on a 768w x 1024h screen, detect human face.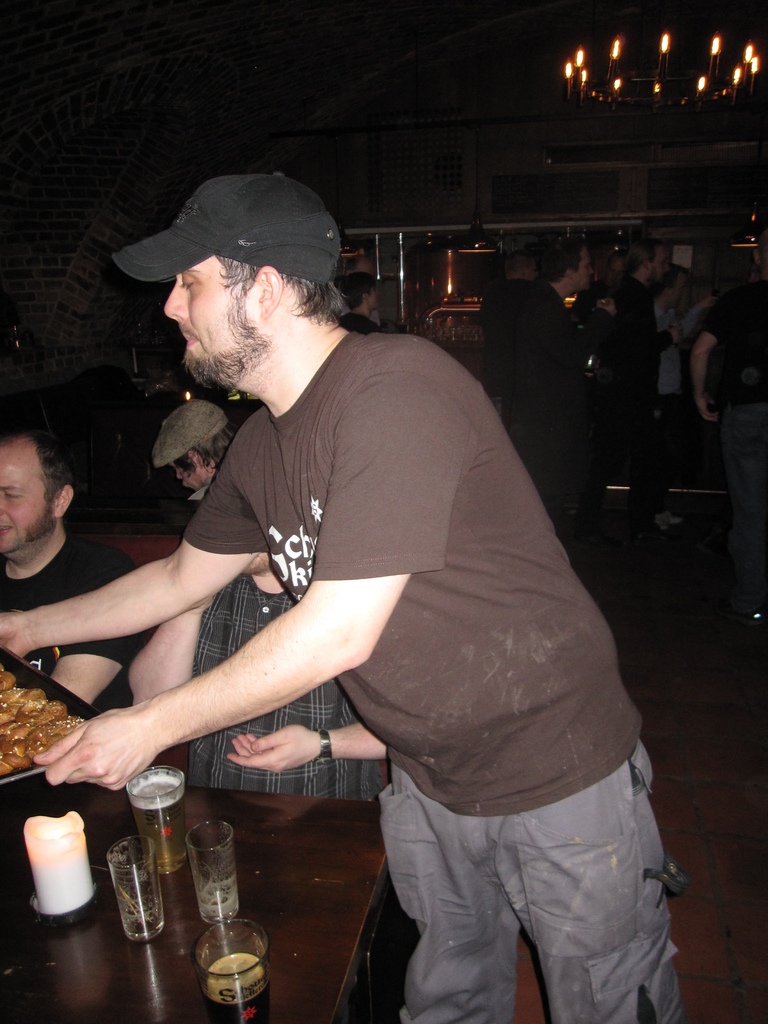
pyautogui.locateOnScreen(177, 461, 201, 496).
